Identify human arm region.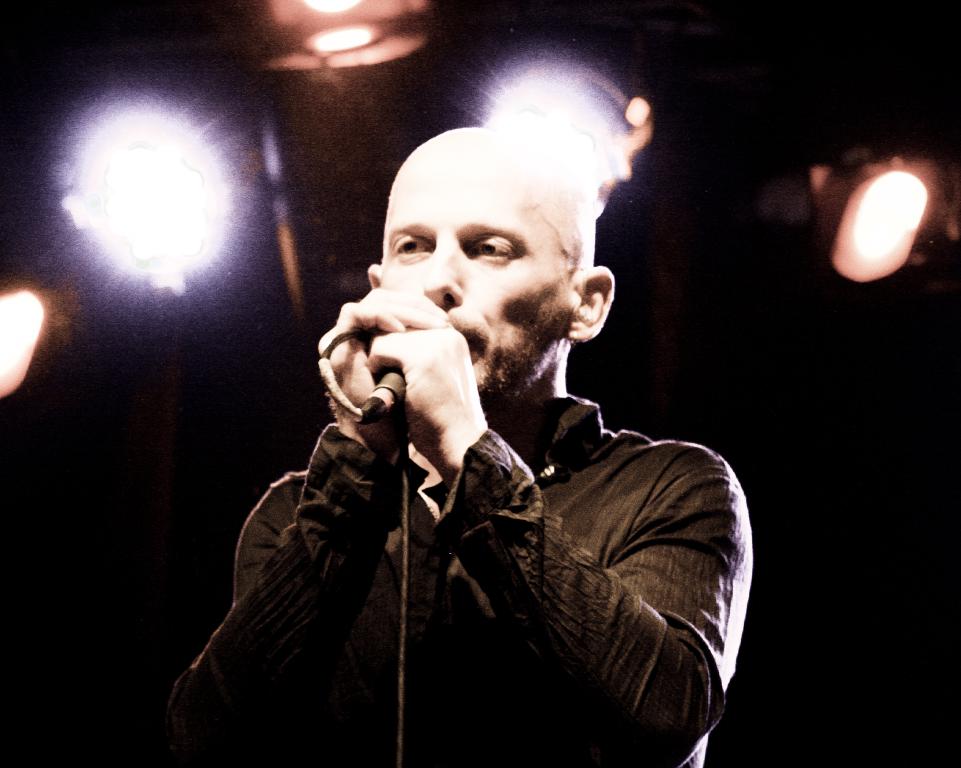
Region: <box>454,403,741,745</box>.
